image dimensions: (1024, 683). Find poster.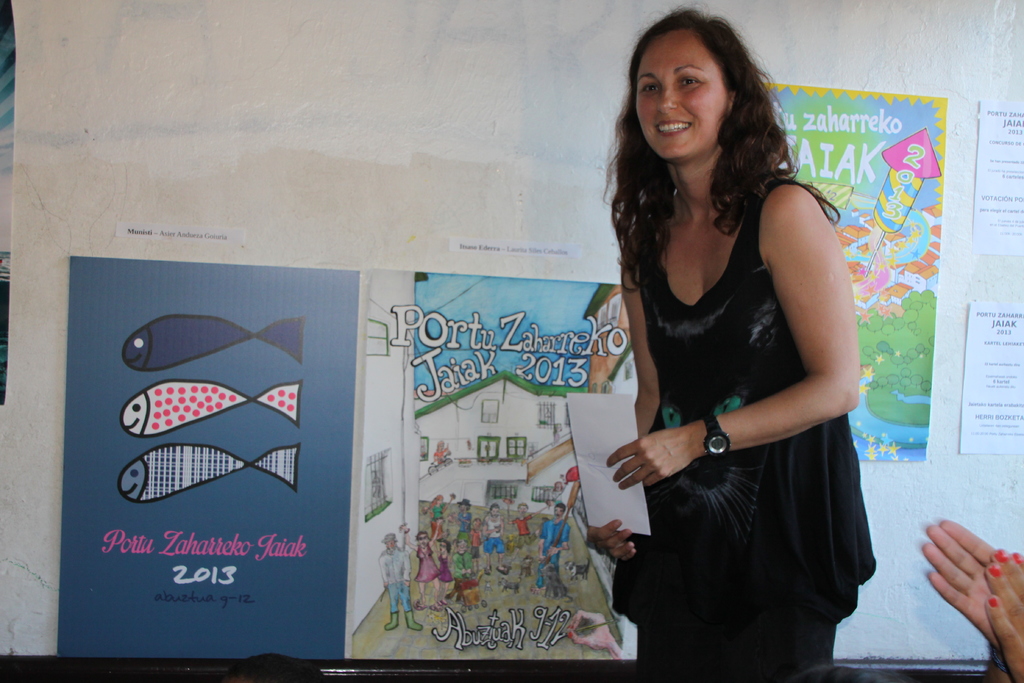
crop(52, 258, 359, 658).
